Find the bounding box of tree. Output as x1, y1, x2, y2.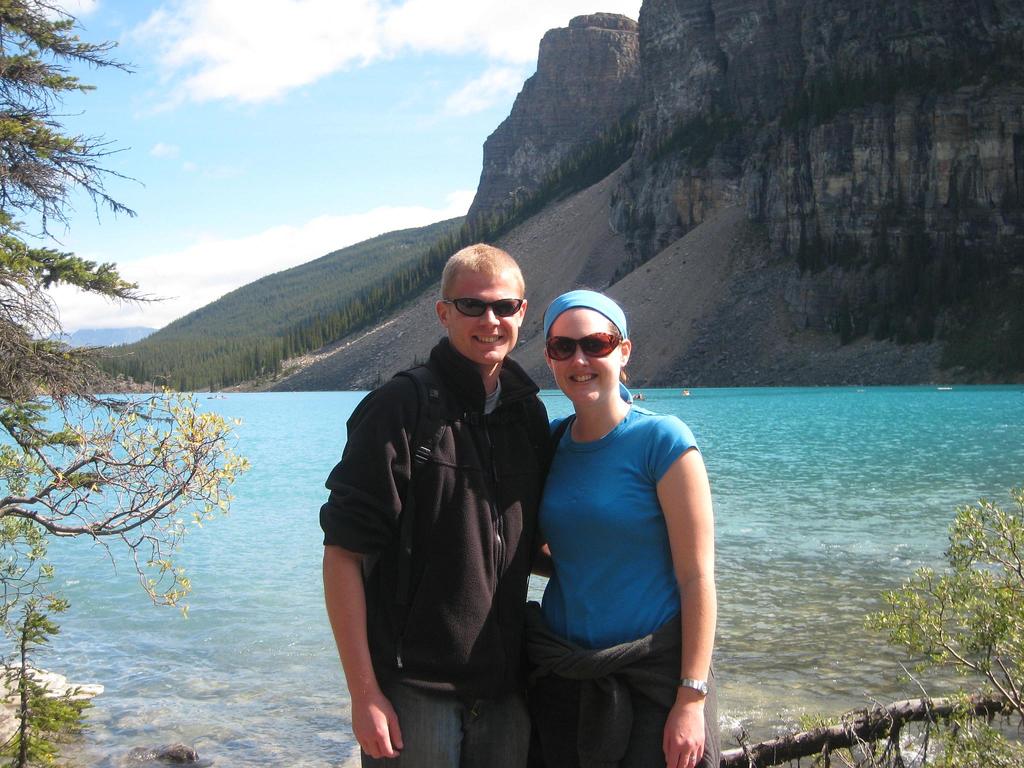
868, 490, 1022, 767.
